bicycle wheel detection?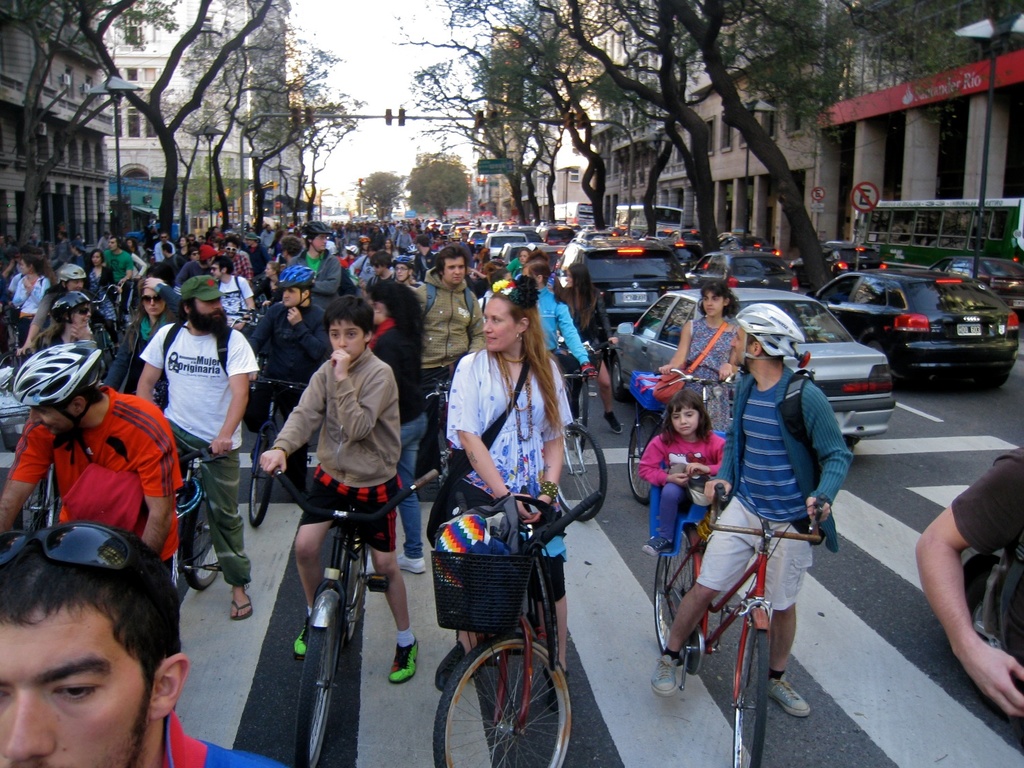
252:426:279:528
